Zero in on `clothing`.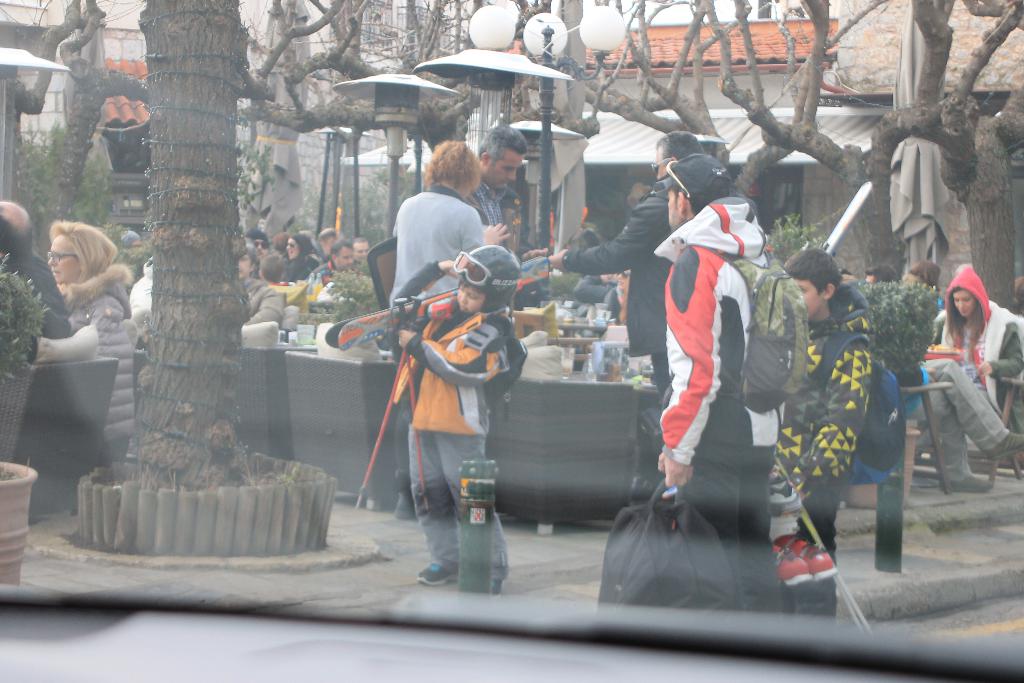
Zeroed in: [562, 179, 673, 502].
